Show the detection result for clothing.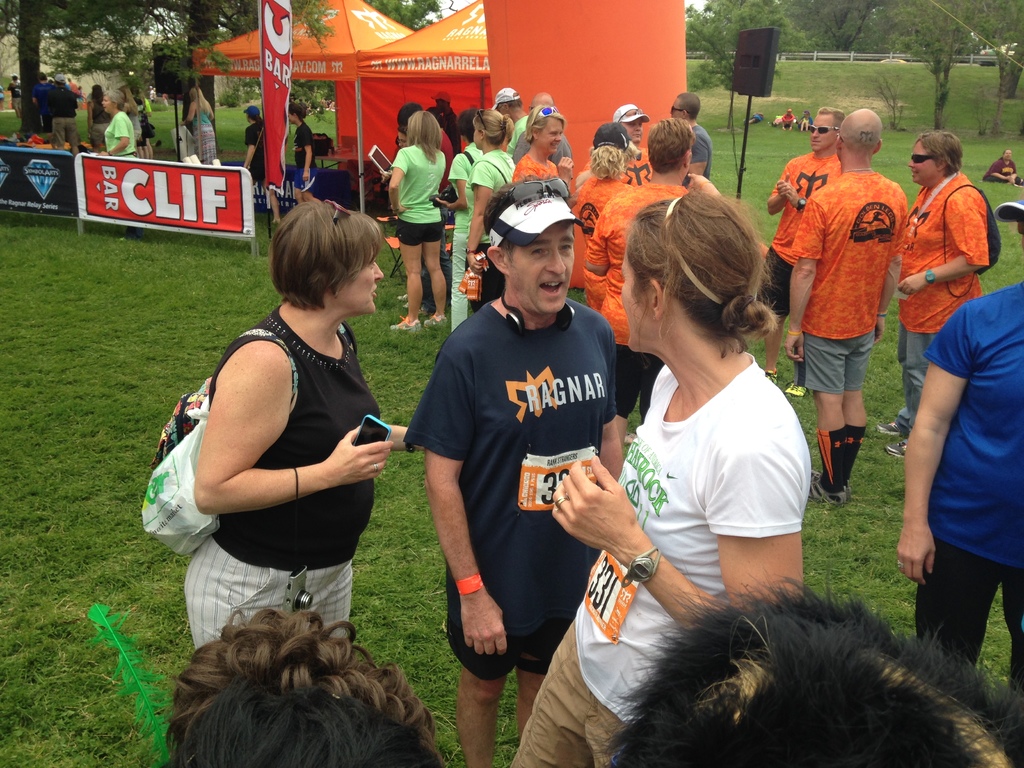
[239, 118, 266, 205].
